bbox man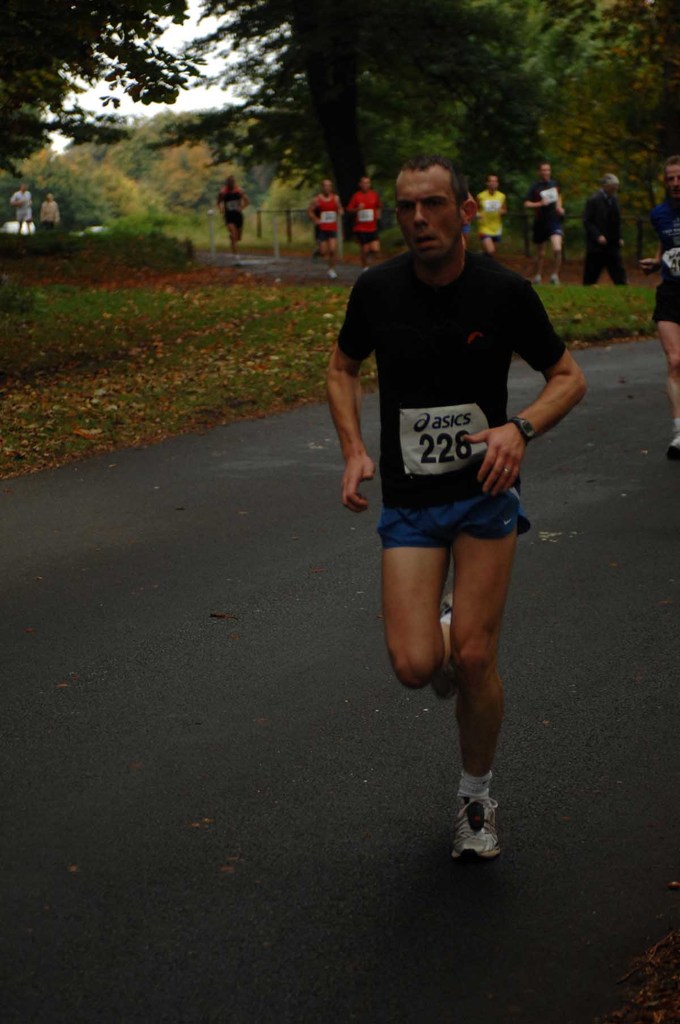
bbox=[287, 132, 570, 849]
